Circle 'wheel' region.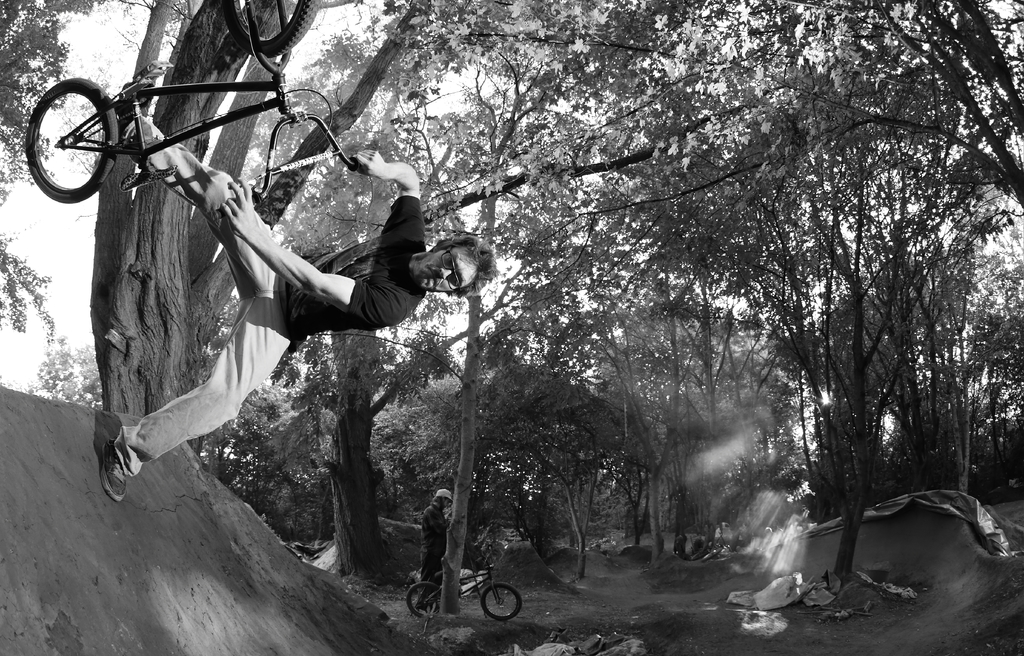
Region: bbox(405, 579, 440, 620).
